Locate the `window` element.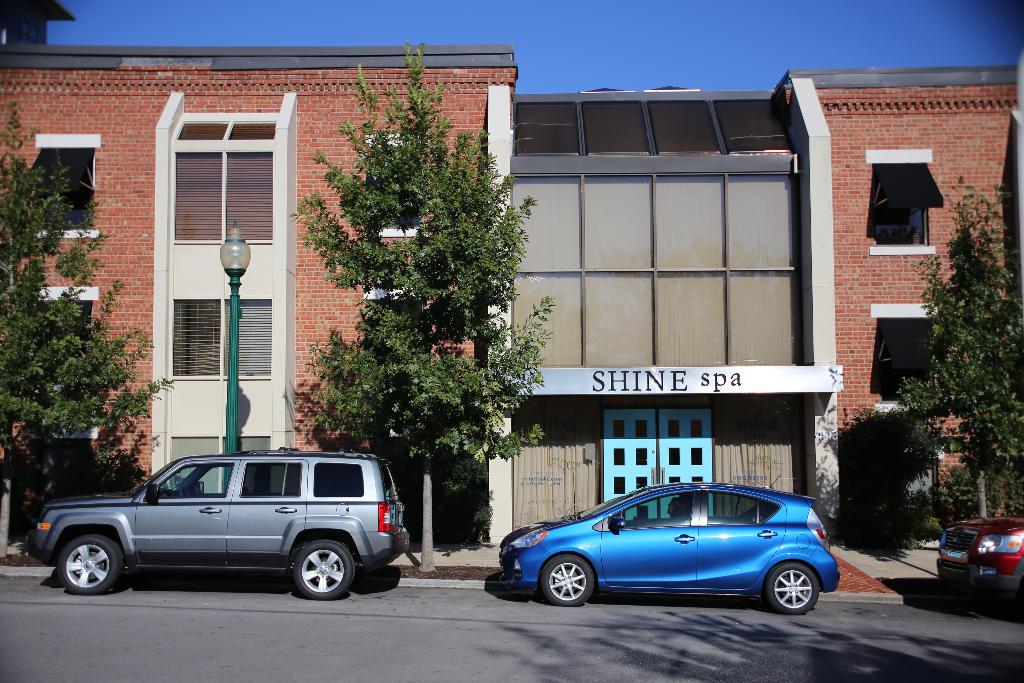
Element bbox: BBox(179, 123, 226, 140).
